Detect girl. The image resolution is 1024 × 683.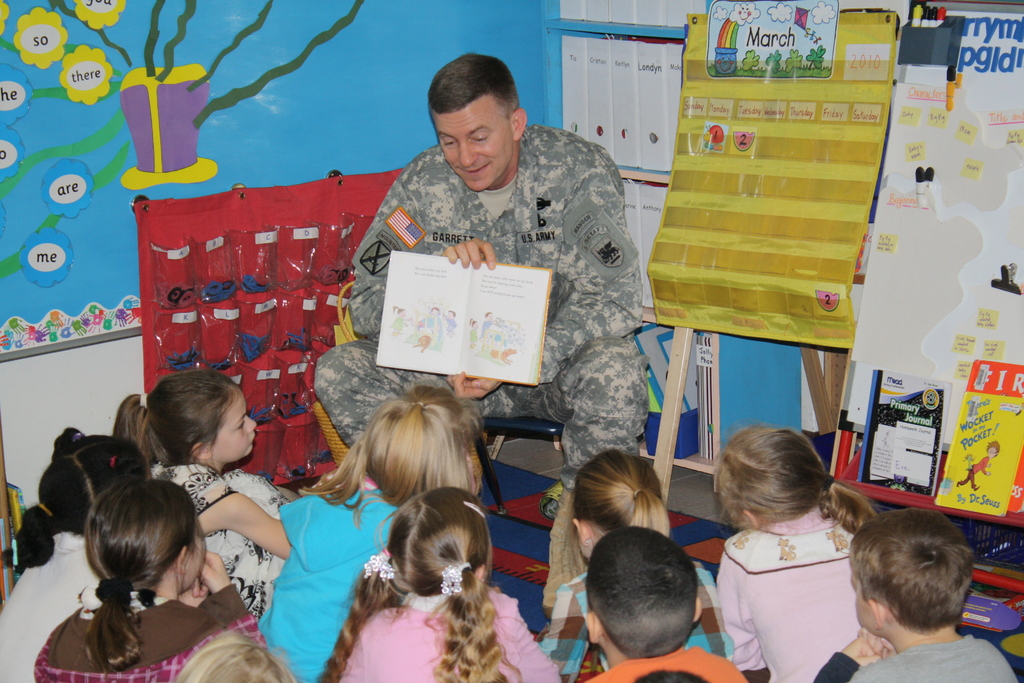
[312,483,561,682].
